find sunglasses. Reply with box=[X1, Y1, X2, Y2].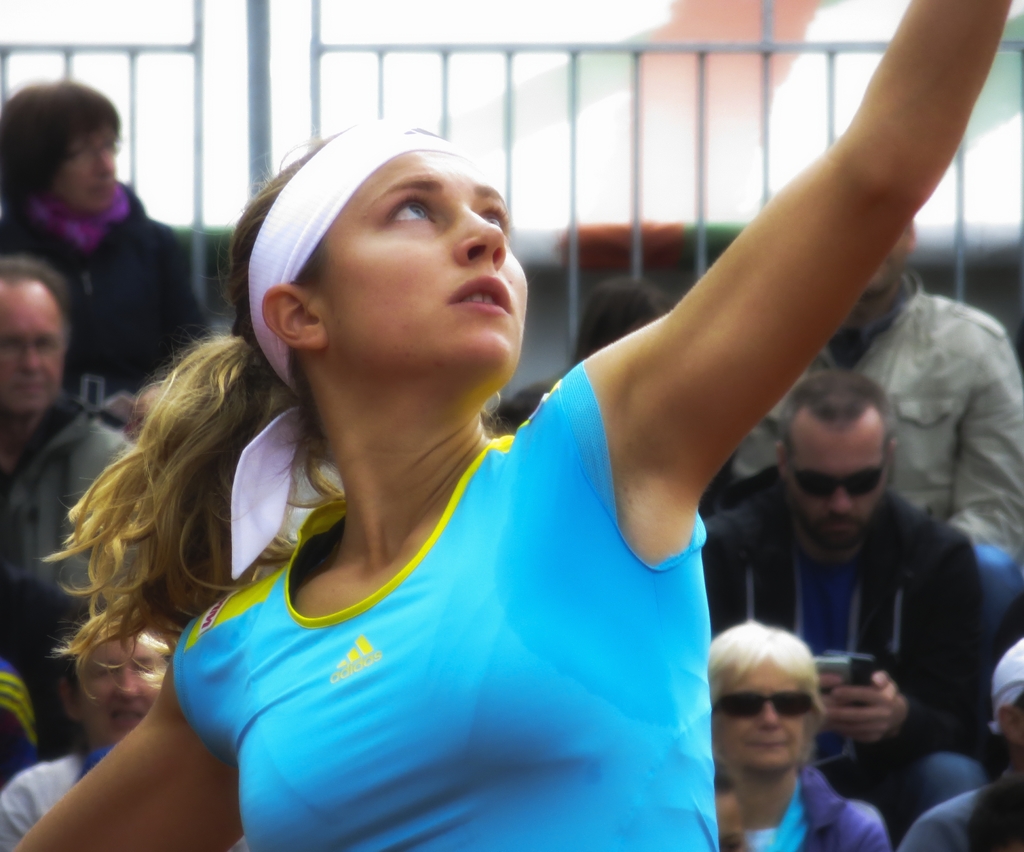
box=[789, 443, 886, 501].
